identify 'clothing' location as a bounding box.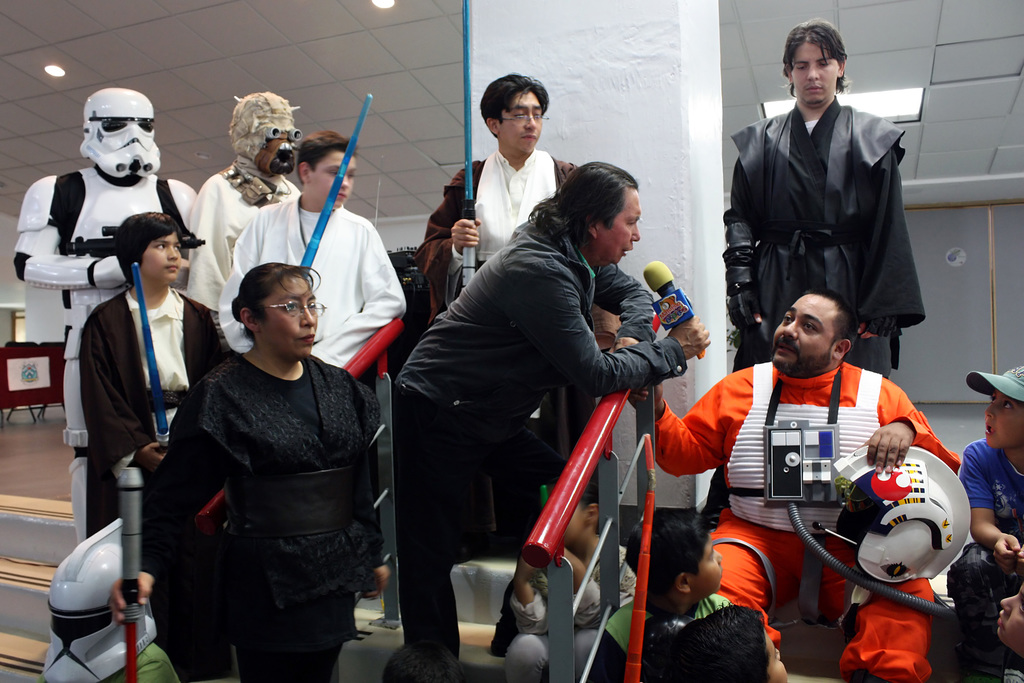
pyautogui.locateOnScreen(707, 96, 923, 430).
